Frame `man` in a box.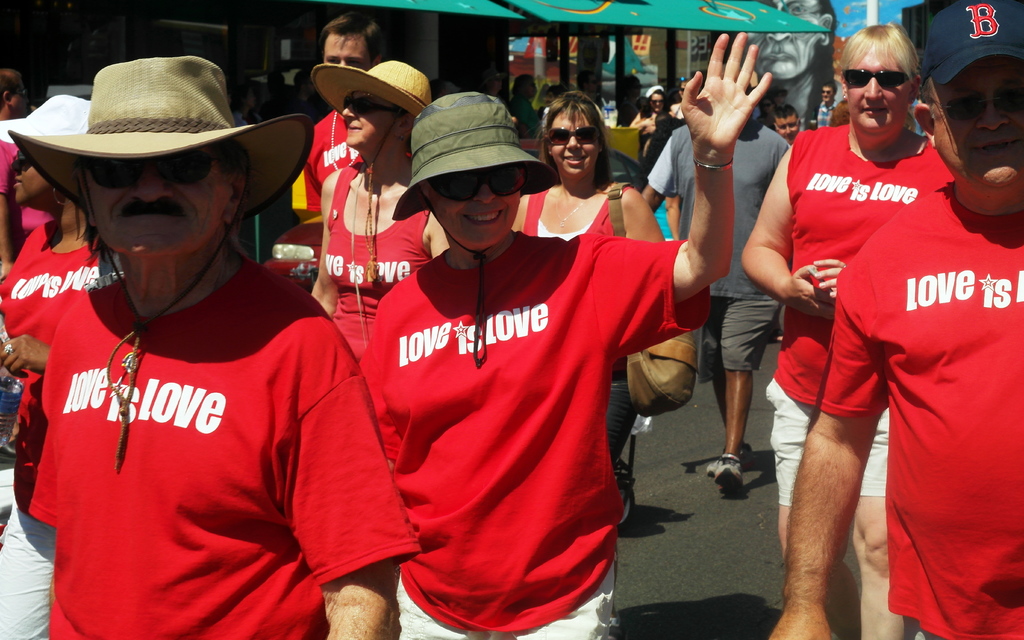
(660, 103, 790, 494).
